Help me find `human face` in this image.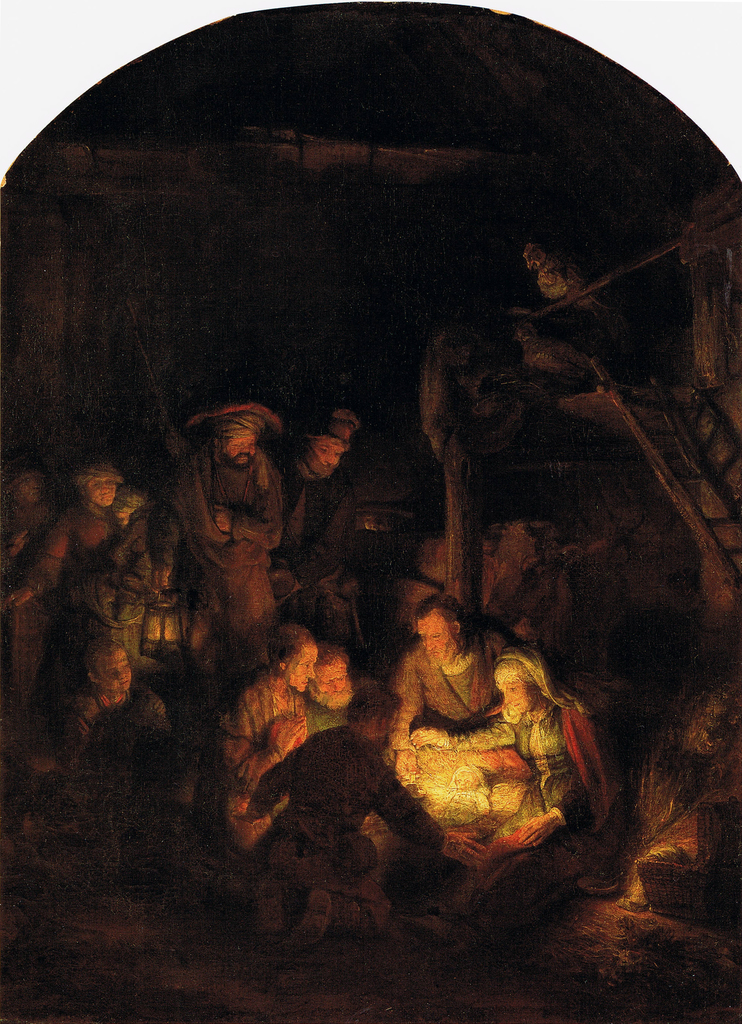
Found it: (499,685,535,711).
